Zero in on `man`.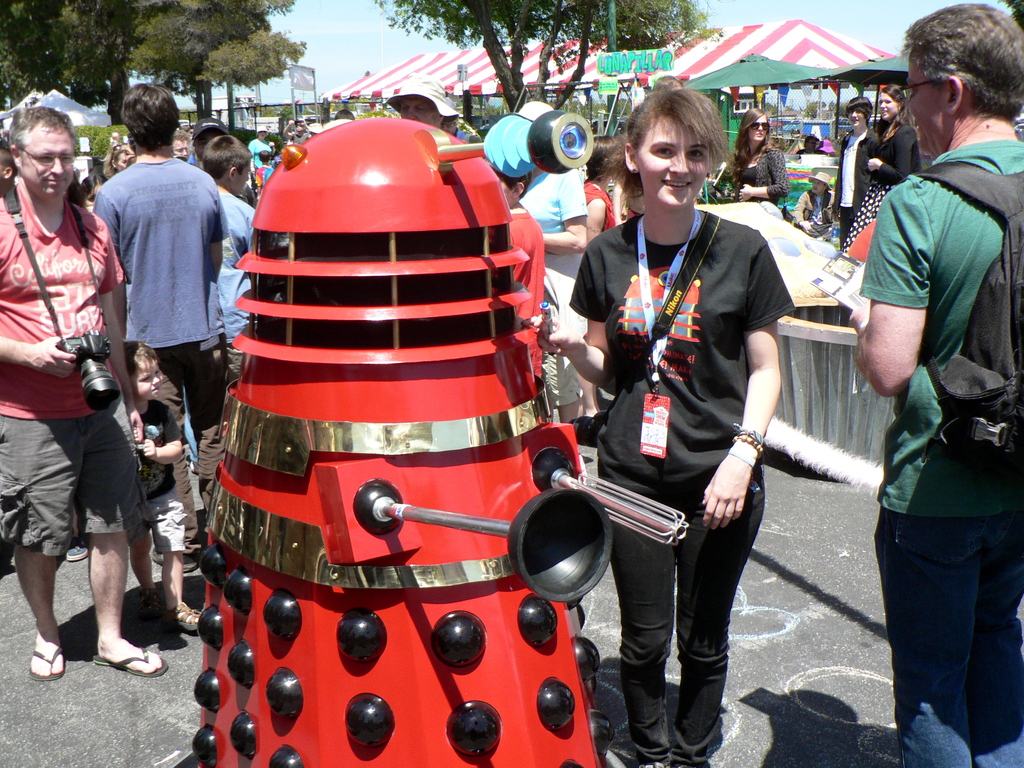
Zeroed in: (left=0, top=98, right=149, bottom=681).
